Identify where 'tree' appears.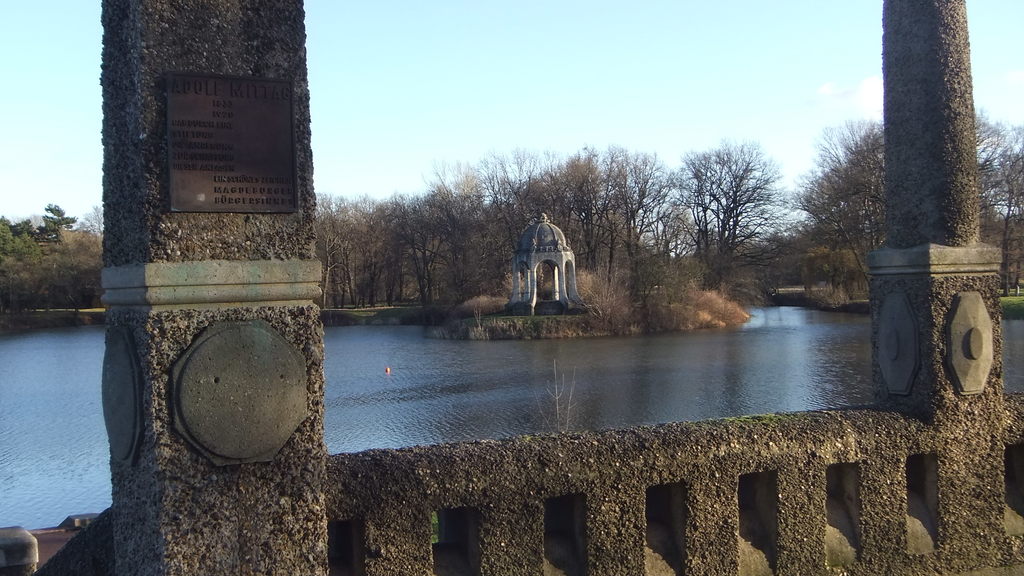
Appears at l=598, t=135, r=659, b=317.
